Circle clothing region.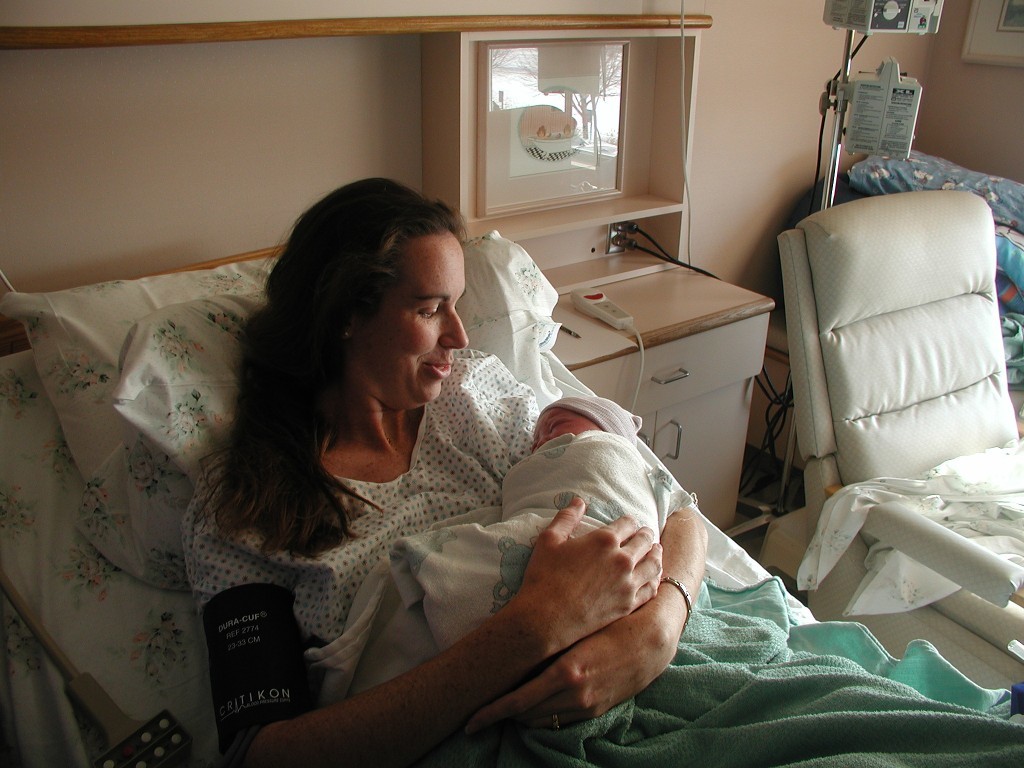
Region: region(185, 336, 688, 767).
